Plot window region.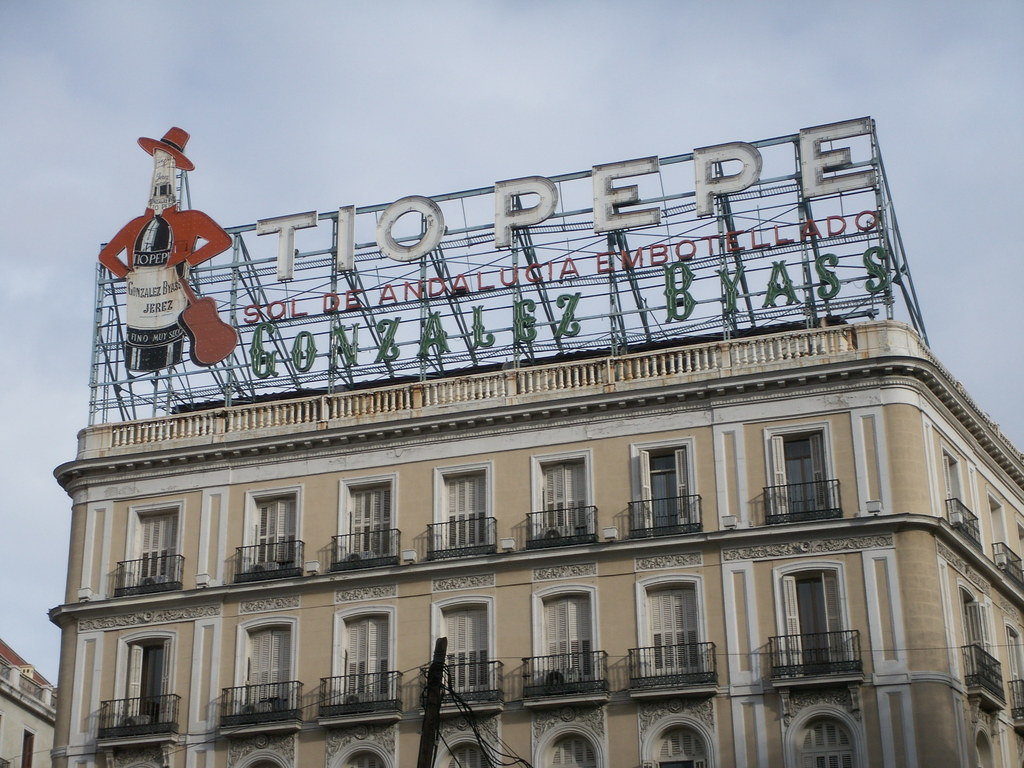
Plotted at (427, 742, 488, 767).
